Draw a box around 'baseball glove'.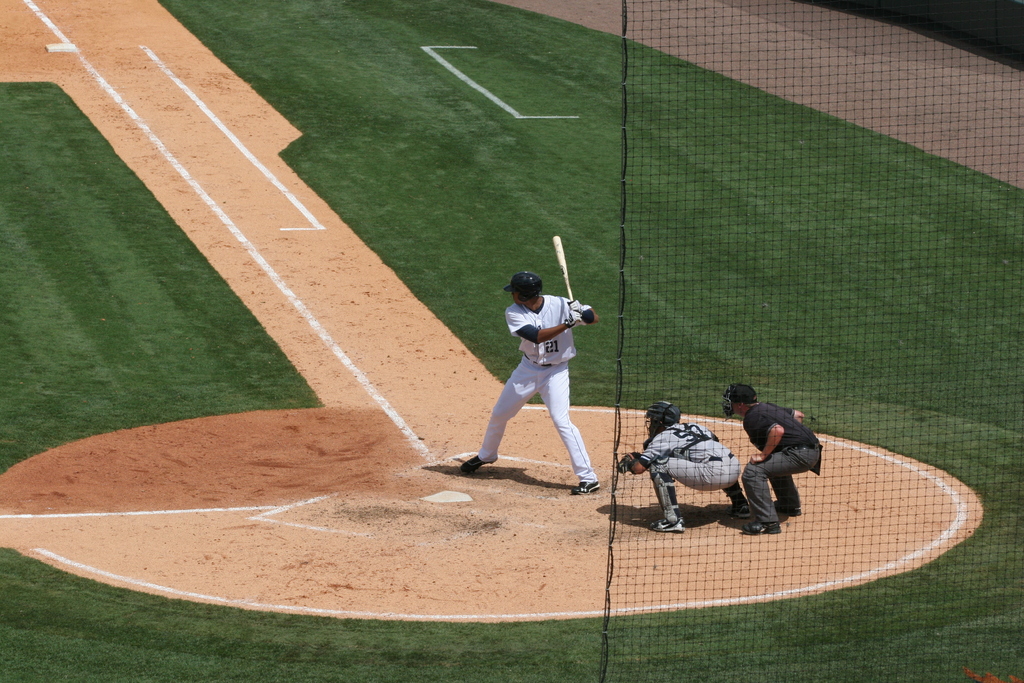
locate(568, 295, 586, 311).
